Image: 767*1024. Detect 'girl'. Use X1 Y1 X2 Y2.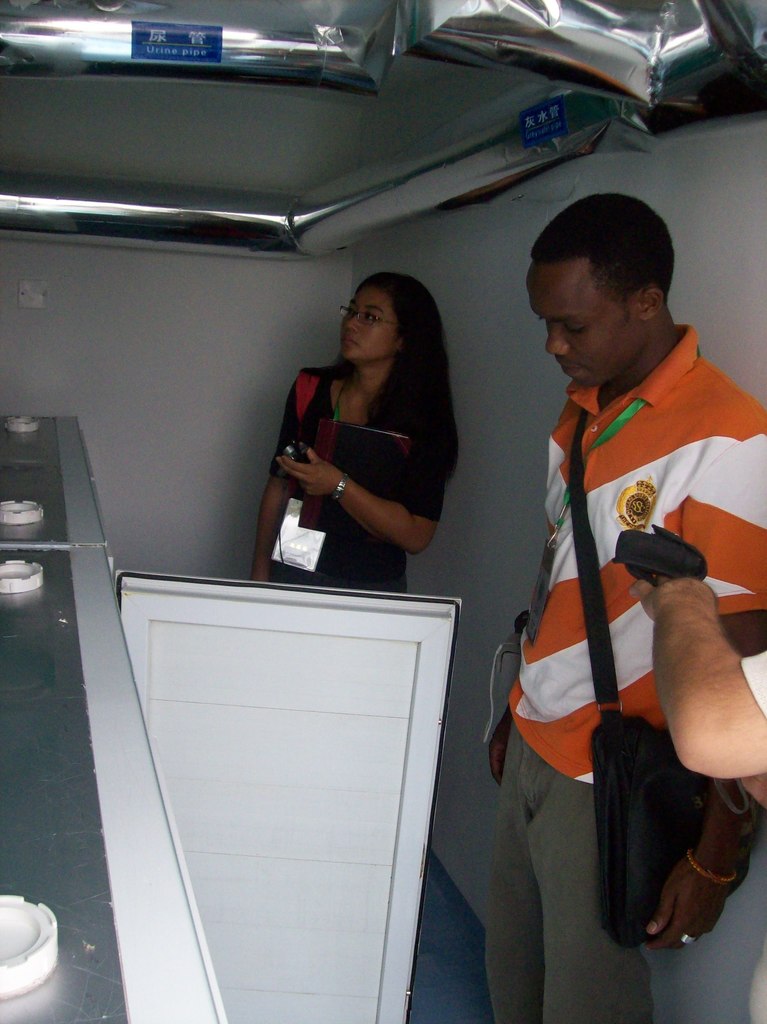
250 271 462 588.
